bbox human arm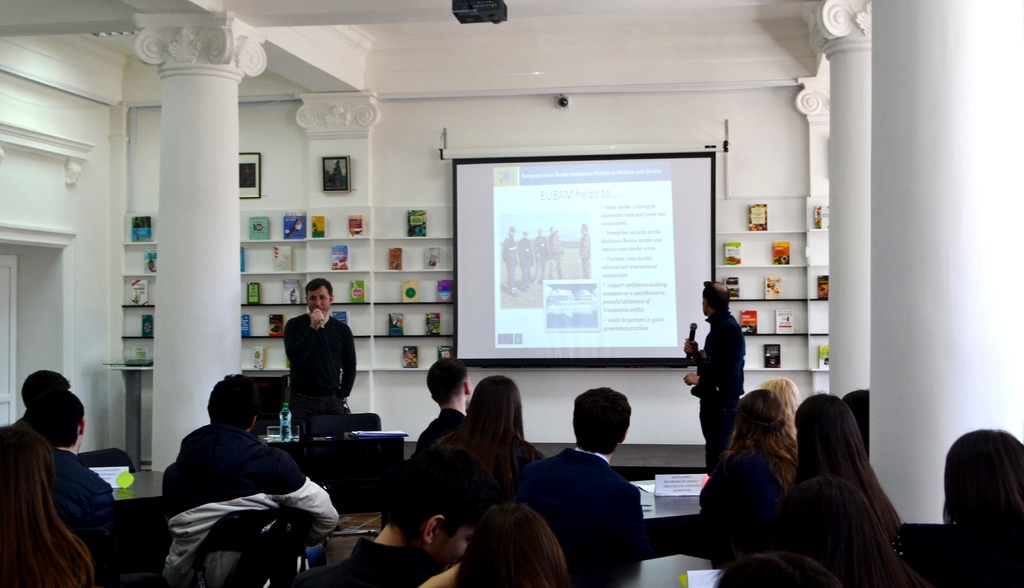
{"left": 337, "top": 326, "right": 356, "bottom": 398}
